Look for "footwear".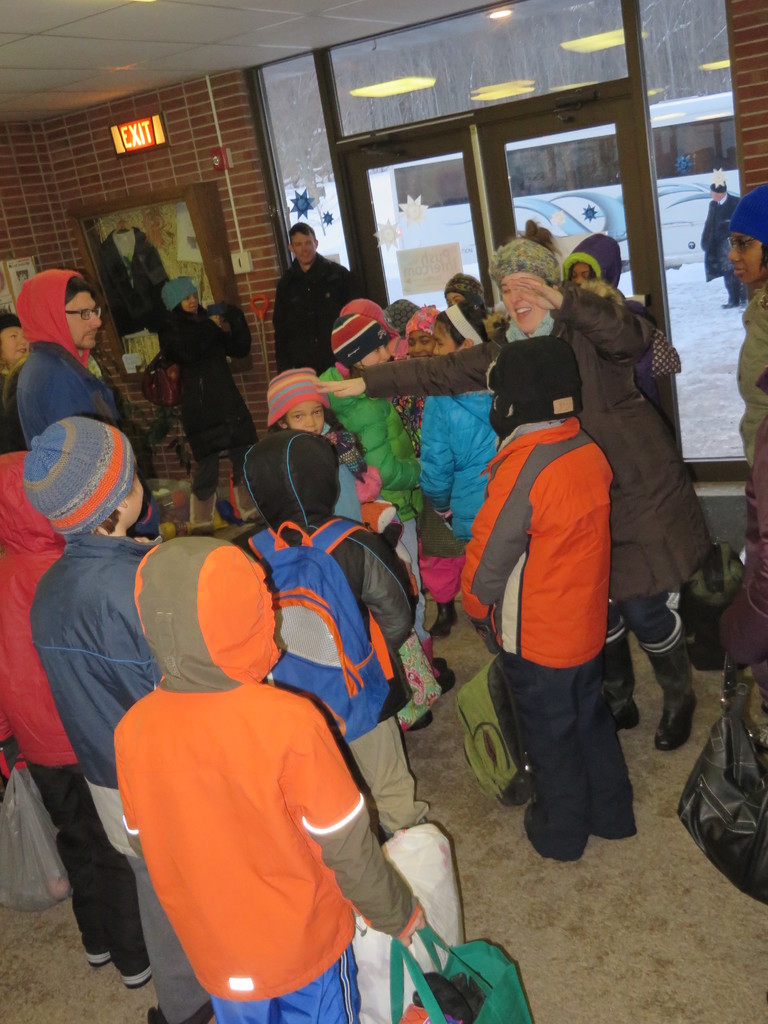
Found: [x1=427, y1=610, x2=447, y2=645].
